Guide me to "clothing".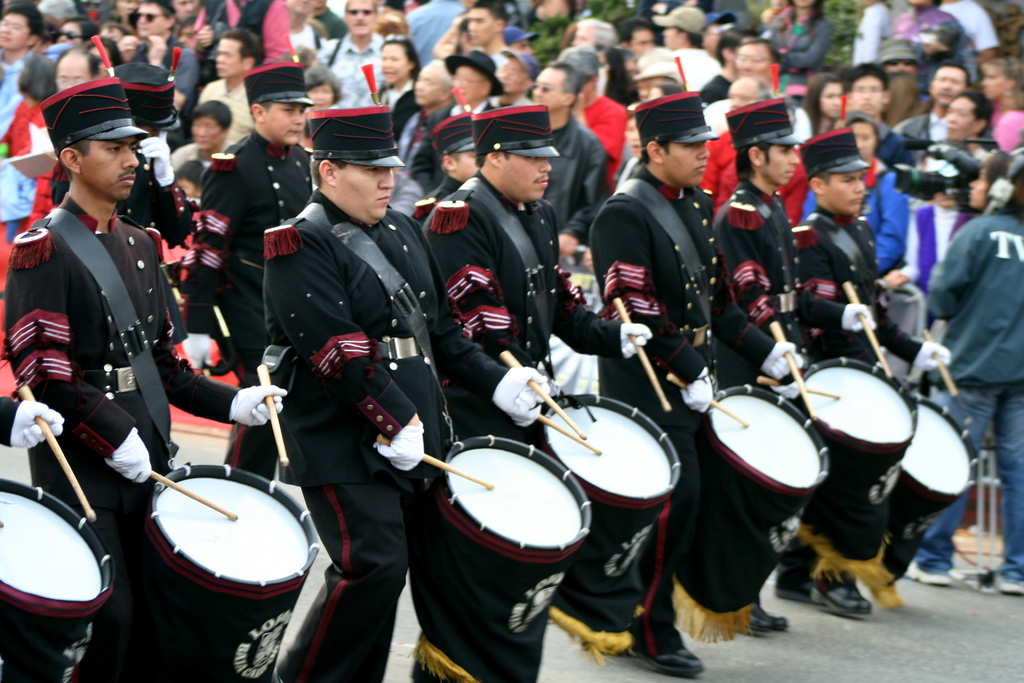
Guidance: (586, 161, 778, 652).
